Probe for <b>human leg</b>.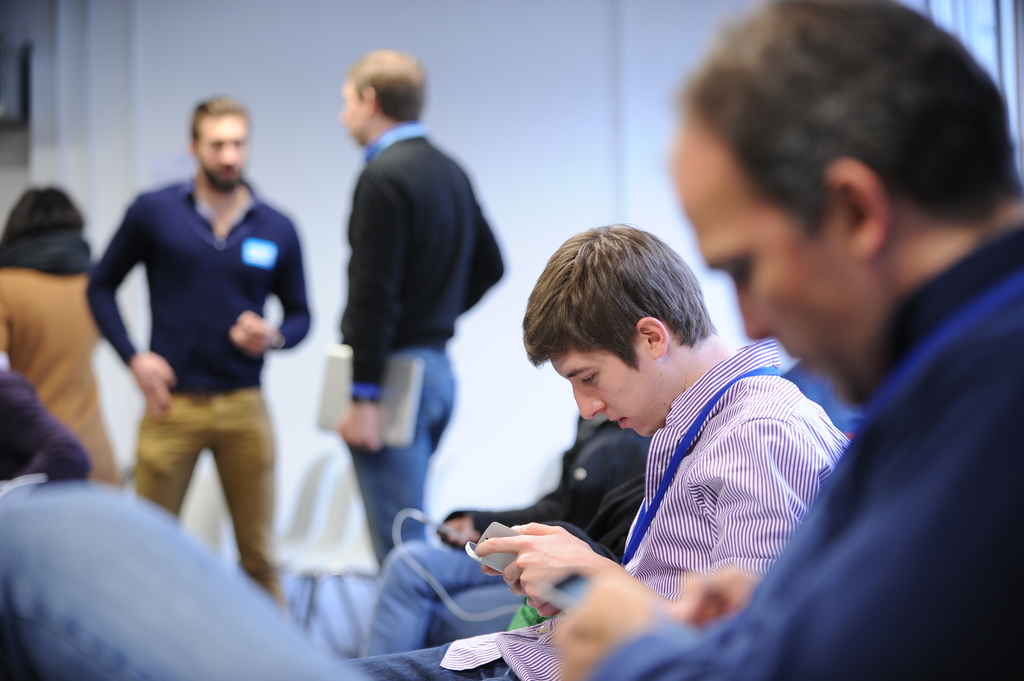
Probe result: <region>4, 469, 365, 680</region>.
